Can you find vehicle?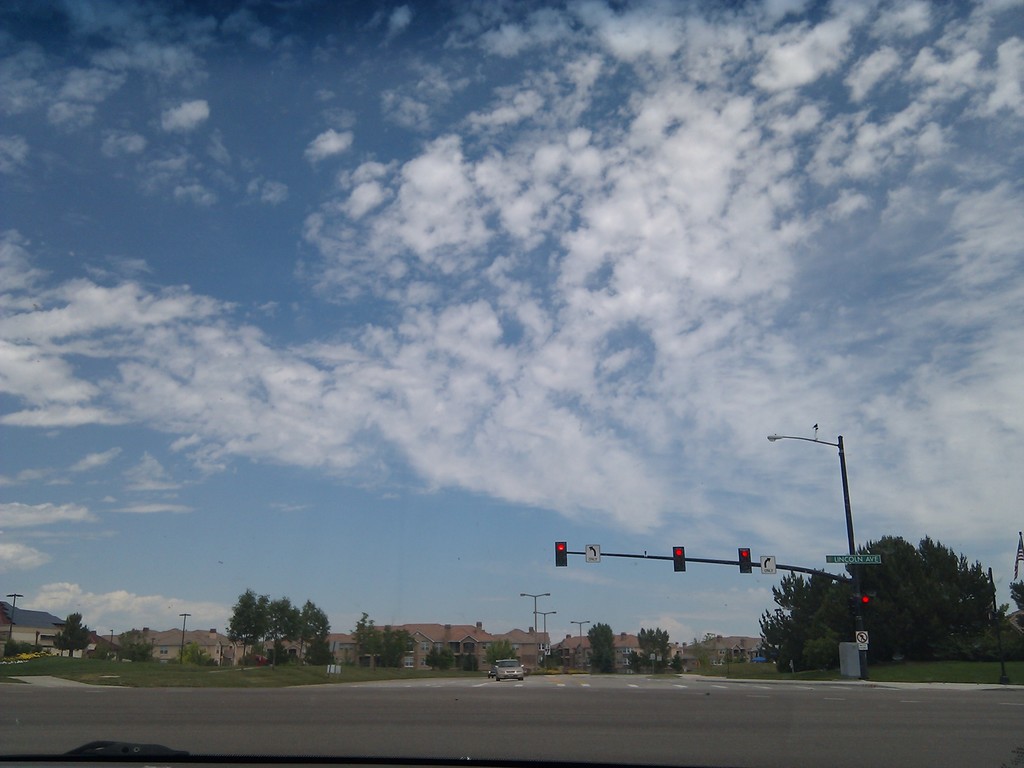
Yes, bounding box: 495, 658, 525, 680.
